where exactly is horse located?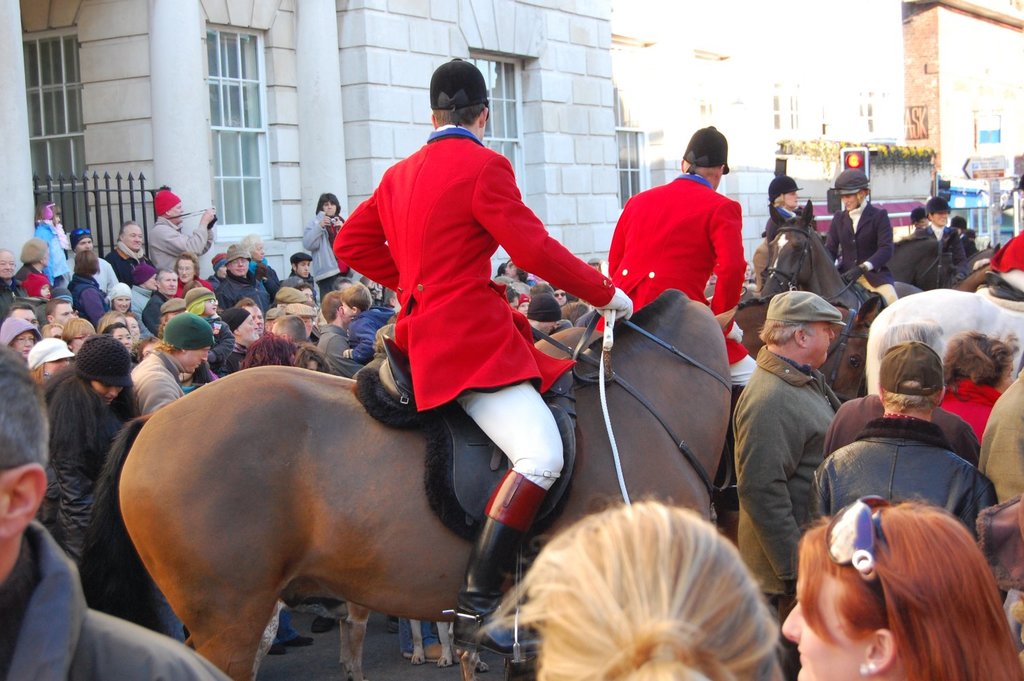
Its bounding box is [76, 288, 737, 680].
